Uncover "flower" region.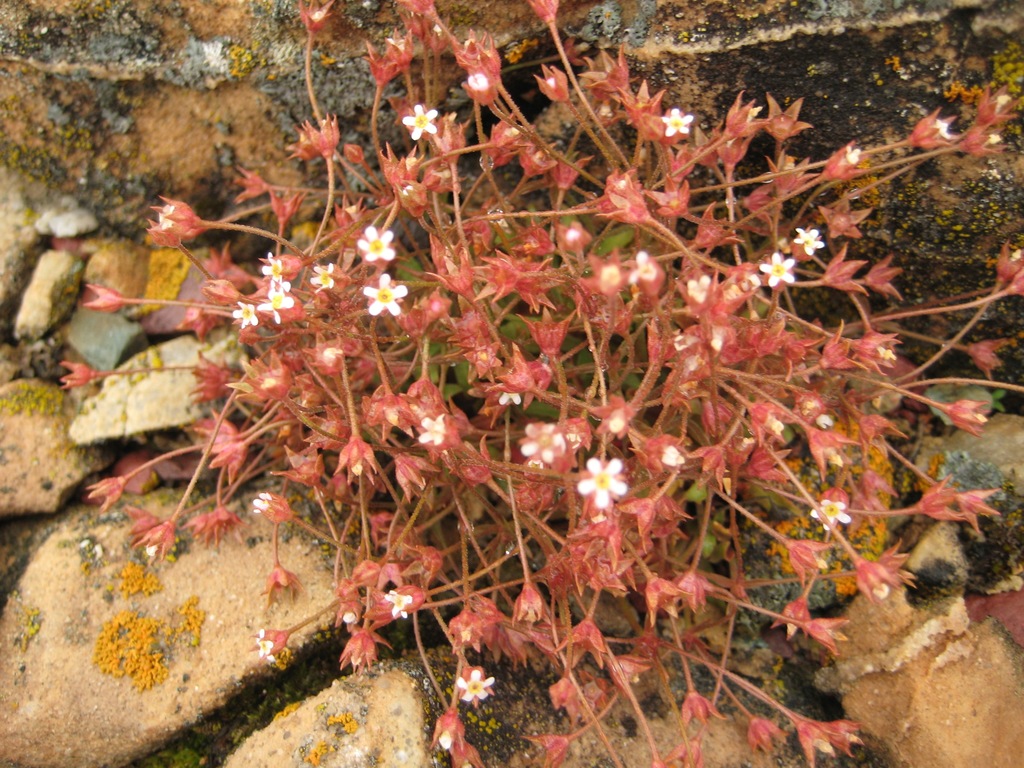
Uncovered: detection(458, 673, 493, 701).
